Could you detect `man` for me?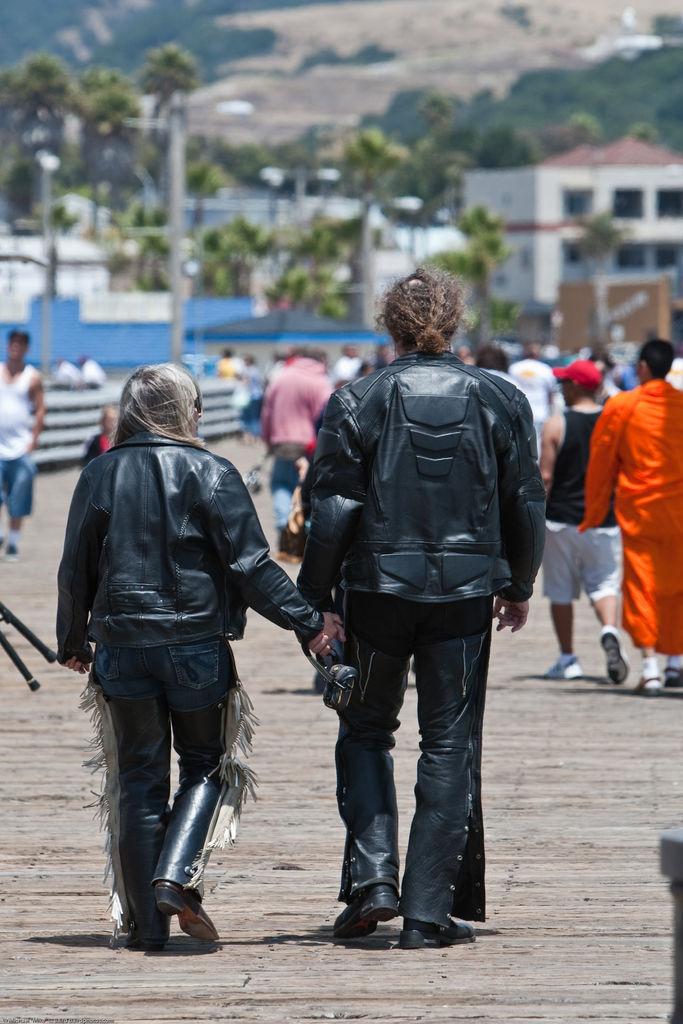
Detection result: rect(0, 328, 42, 565).
